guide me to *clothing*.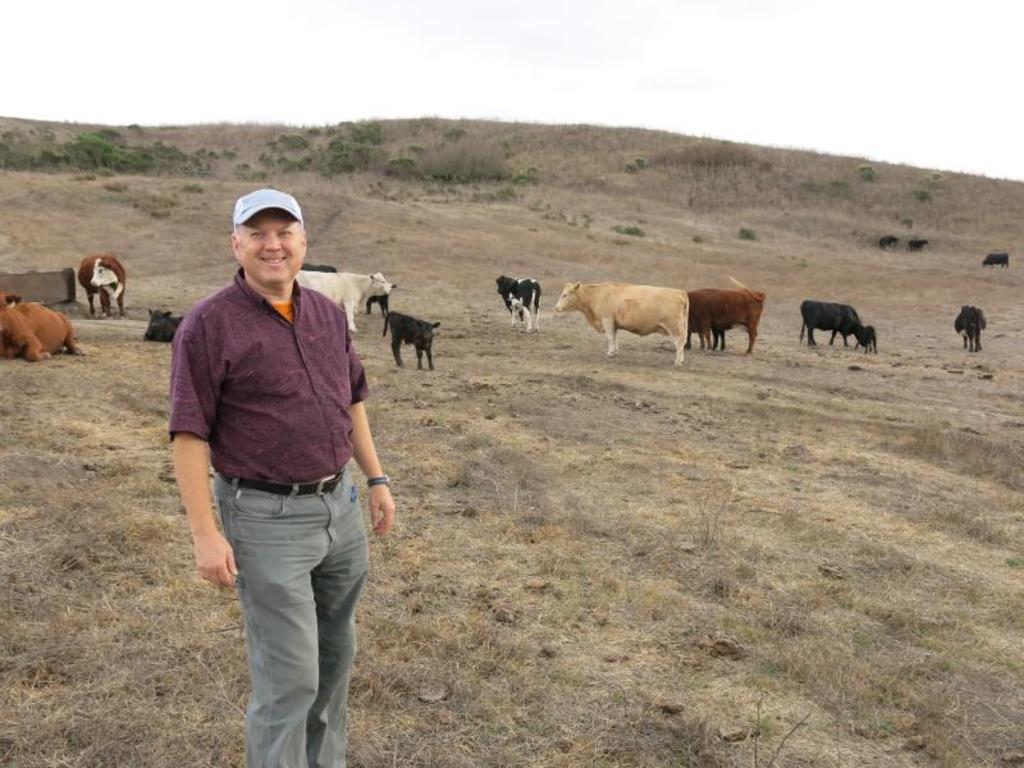
Guidance: <region>164, 270, 369, 483</region>.
